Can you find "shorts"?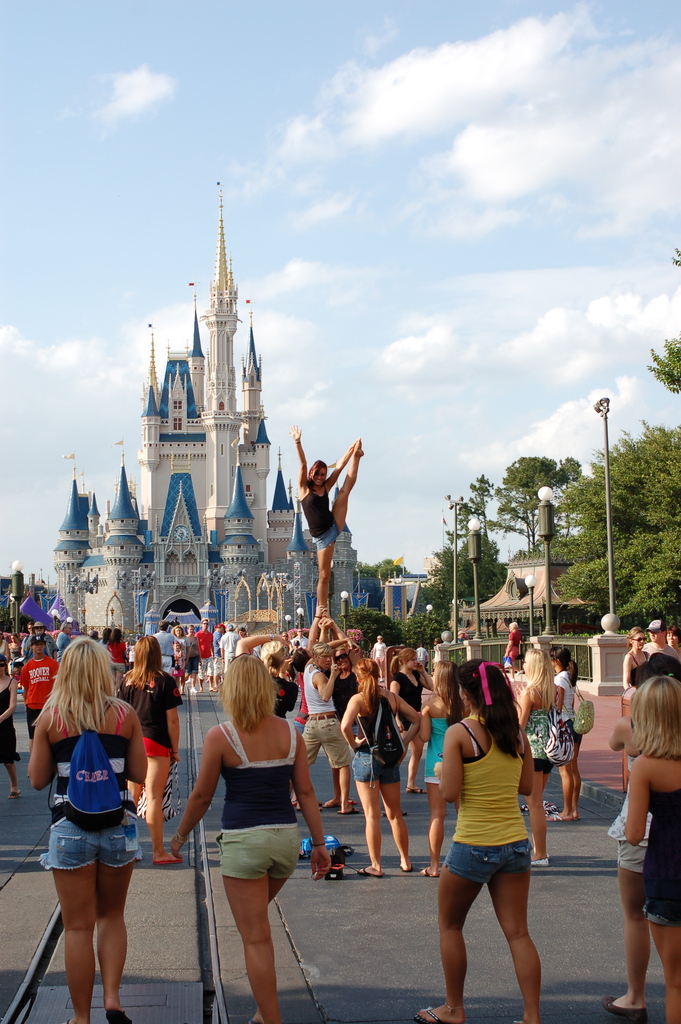
Yes, bounding box: <bbox>298, 711, 350, 765</bbox>.
